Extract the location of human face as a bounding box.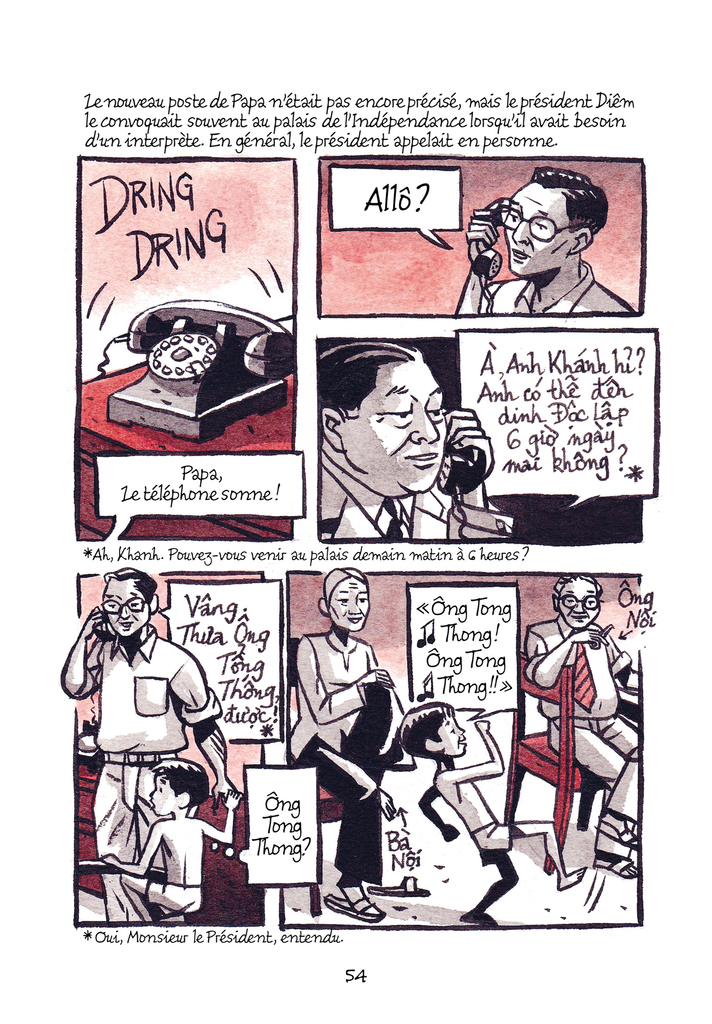
x1=101, y1=579, x2=146, y2=638.
